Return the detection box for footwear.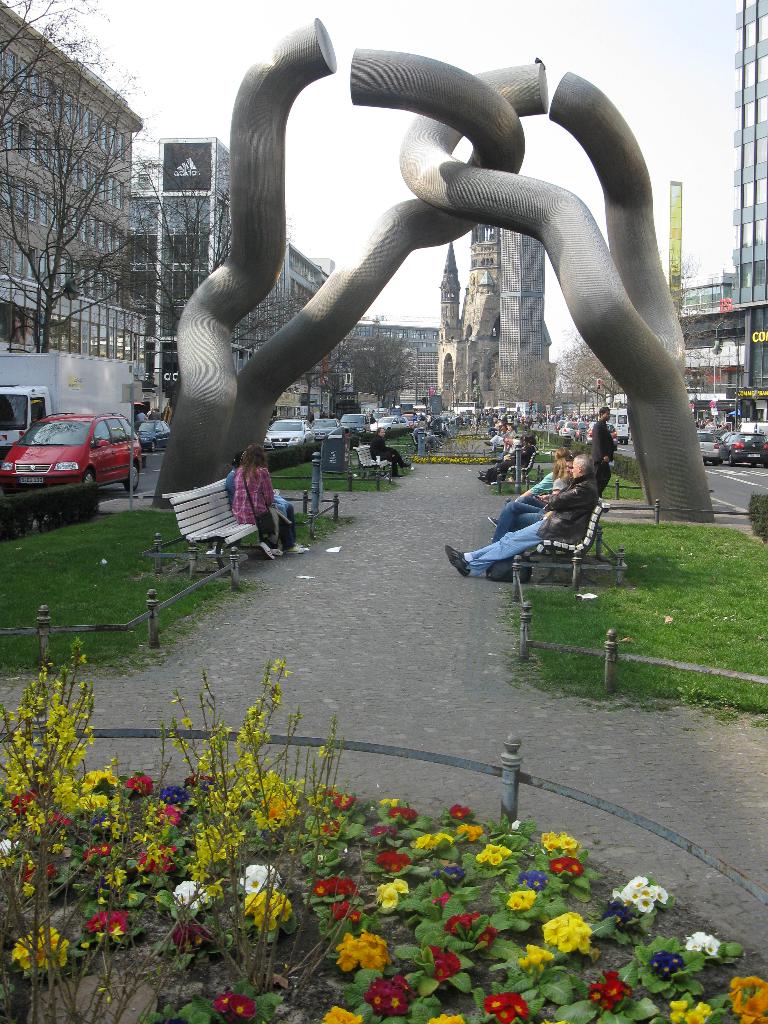
{"x1": 284, "y1": 543, "x2": 314, "y2": 556}.
